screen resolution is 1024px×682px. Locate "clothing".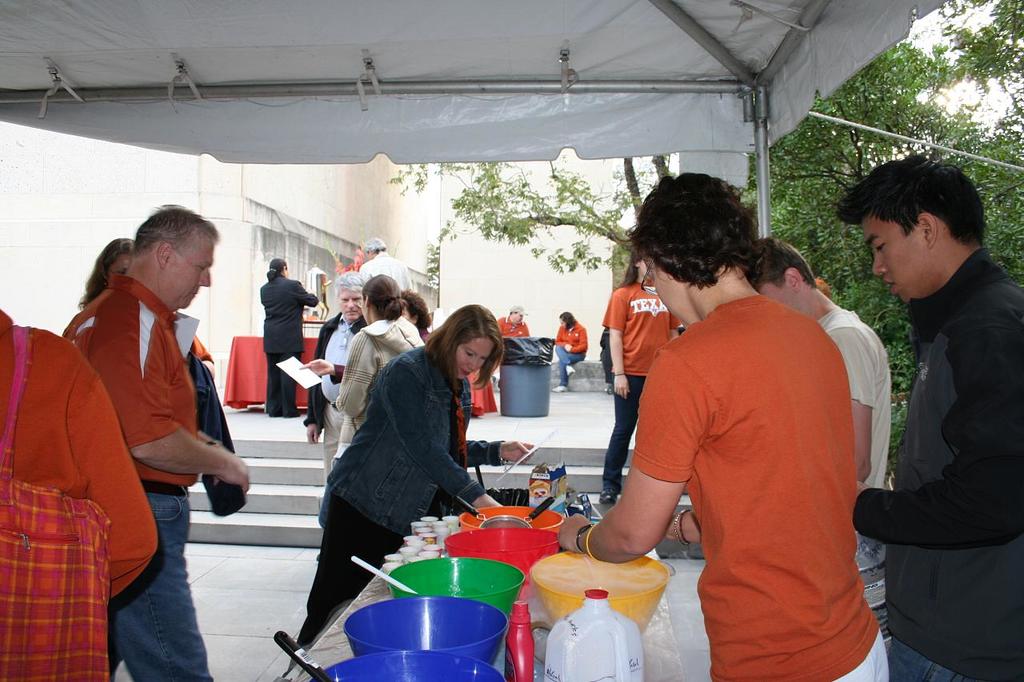
<box>558,325,605,377</box>.
